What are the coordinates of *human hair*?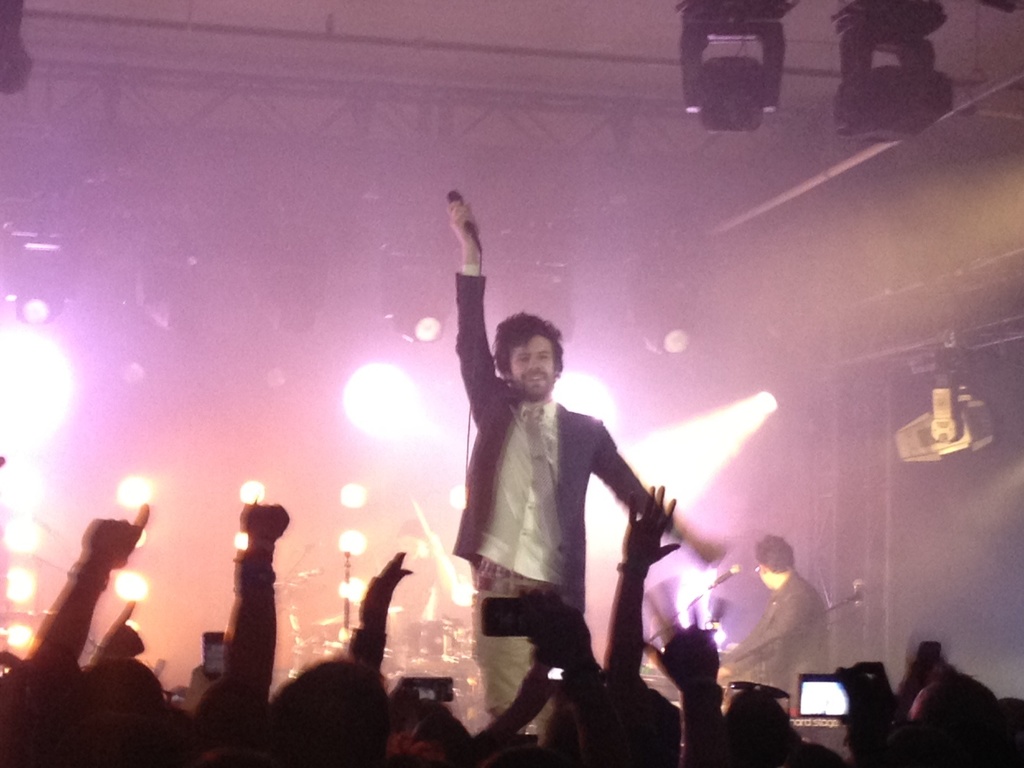
x1=578 y1=683 x2=693 y2=767.
